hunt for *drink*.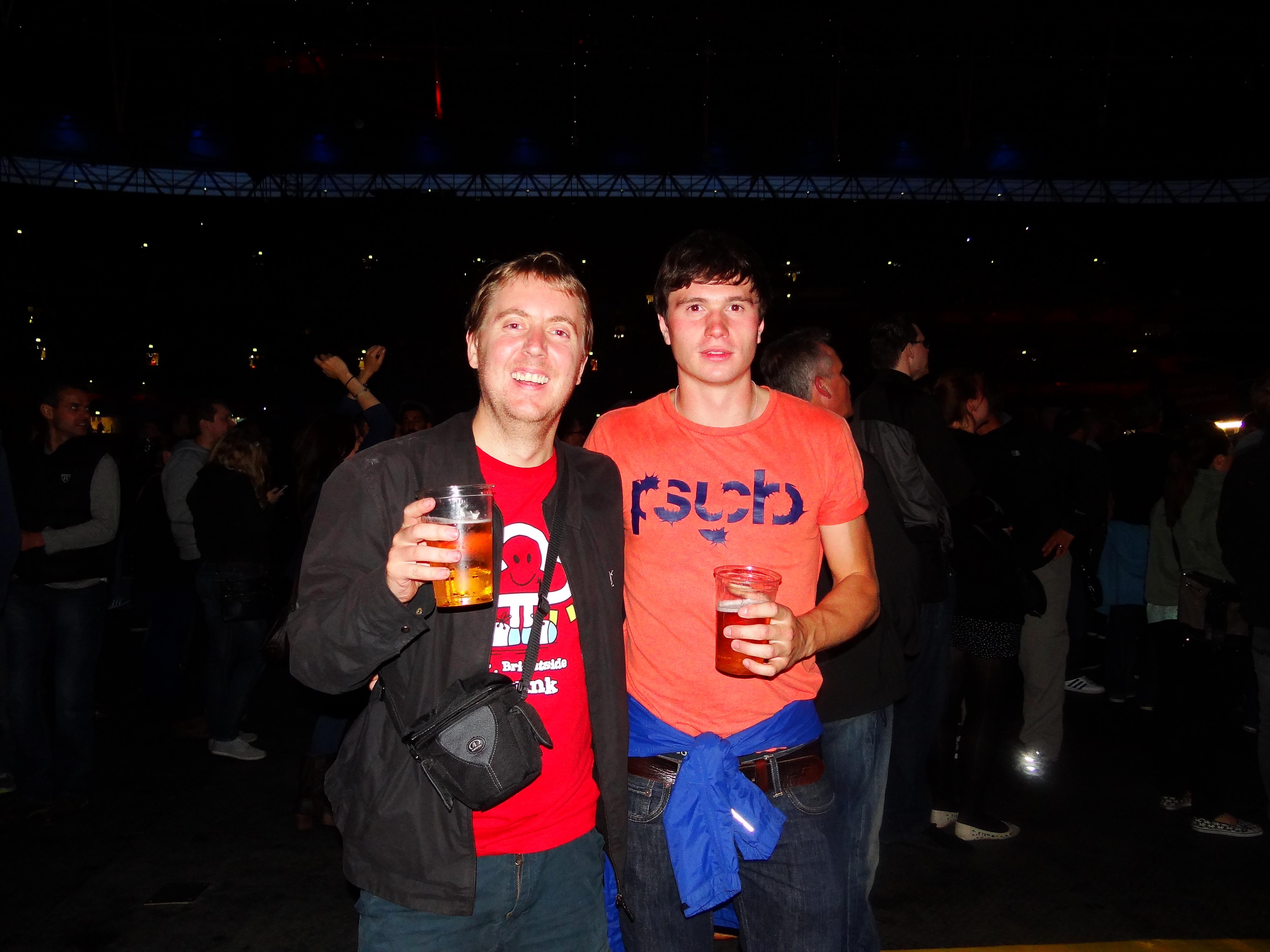
Hunted down at 118:141:140:169.
